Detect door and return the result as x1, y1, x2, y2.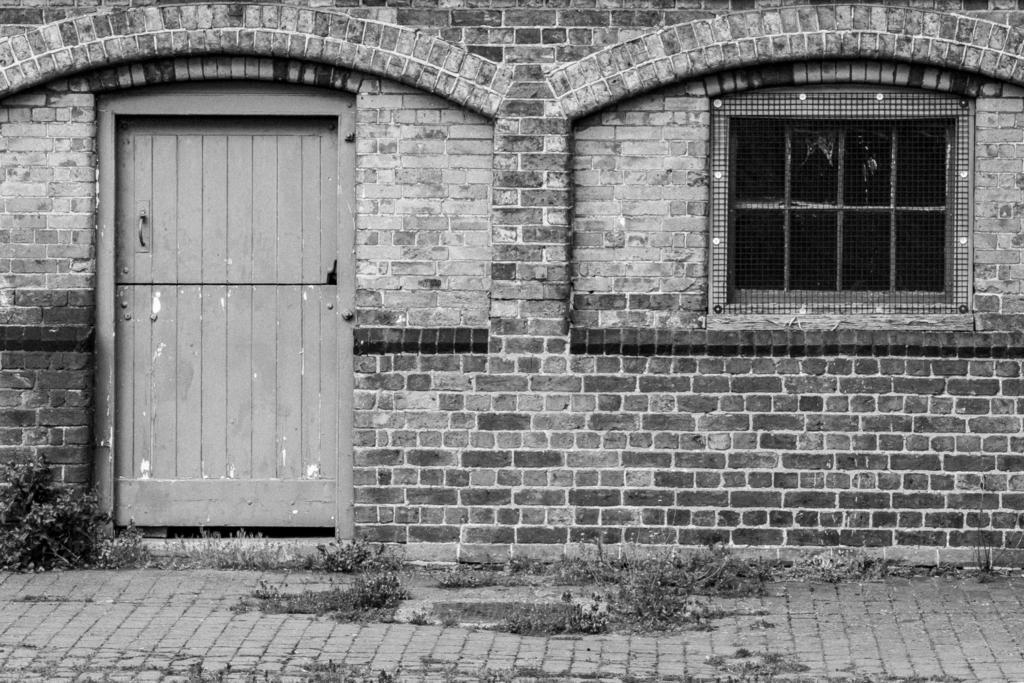
97, 95, 365, 559.
